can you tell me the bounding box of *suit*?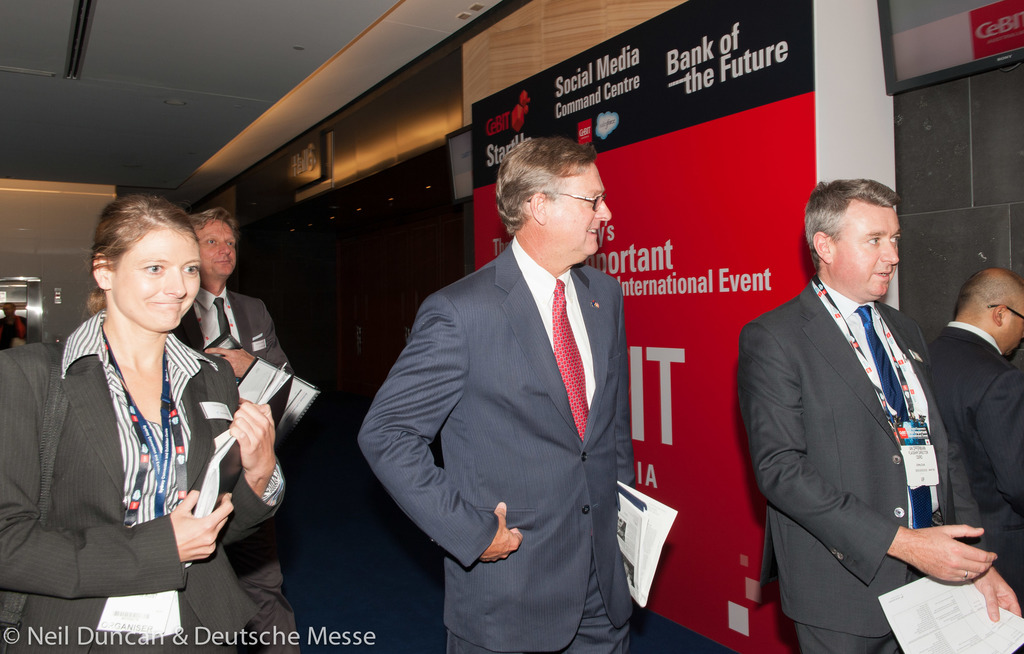
bbox(355, 236, 636, 653).
